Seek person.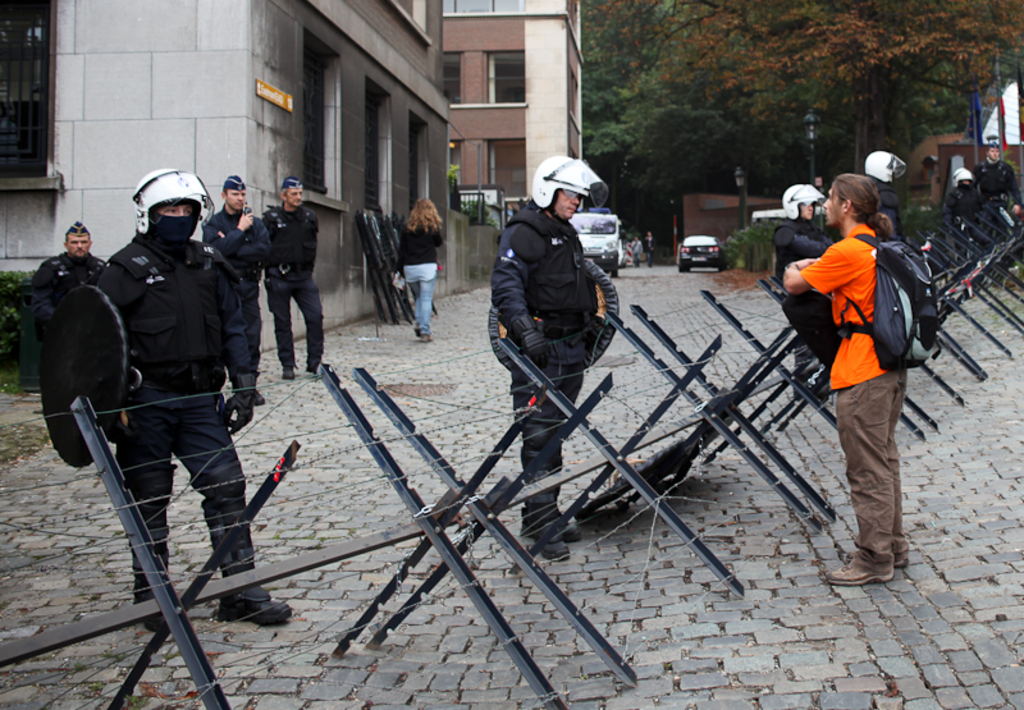
left=783, top=169, right=927, bottom=574.
